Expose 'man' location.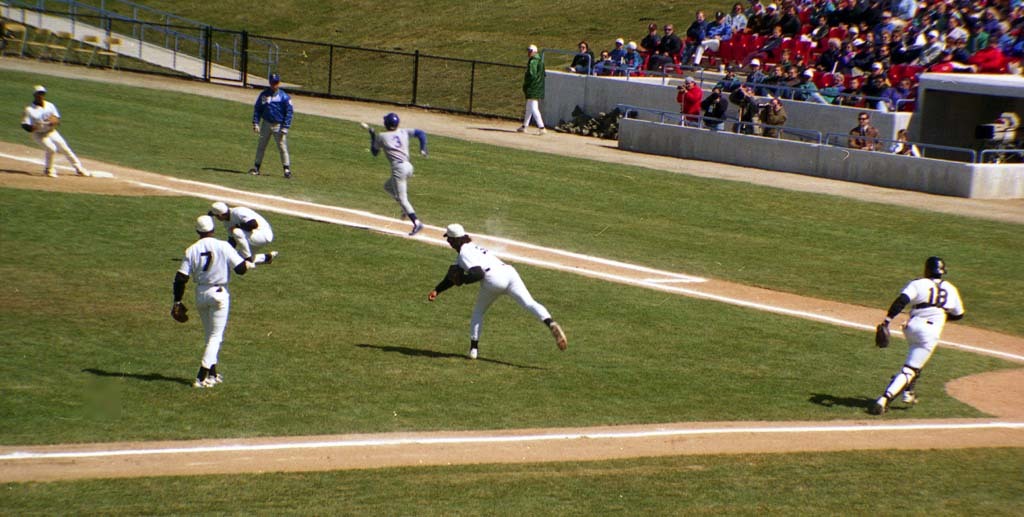
Exposed at bbox(872, 253, 969, 418).
